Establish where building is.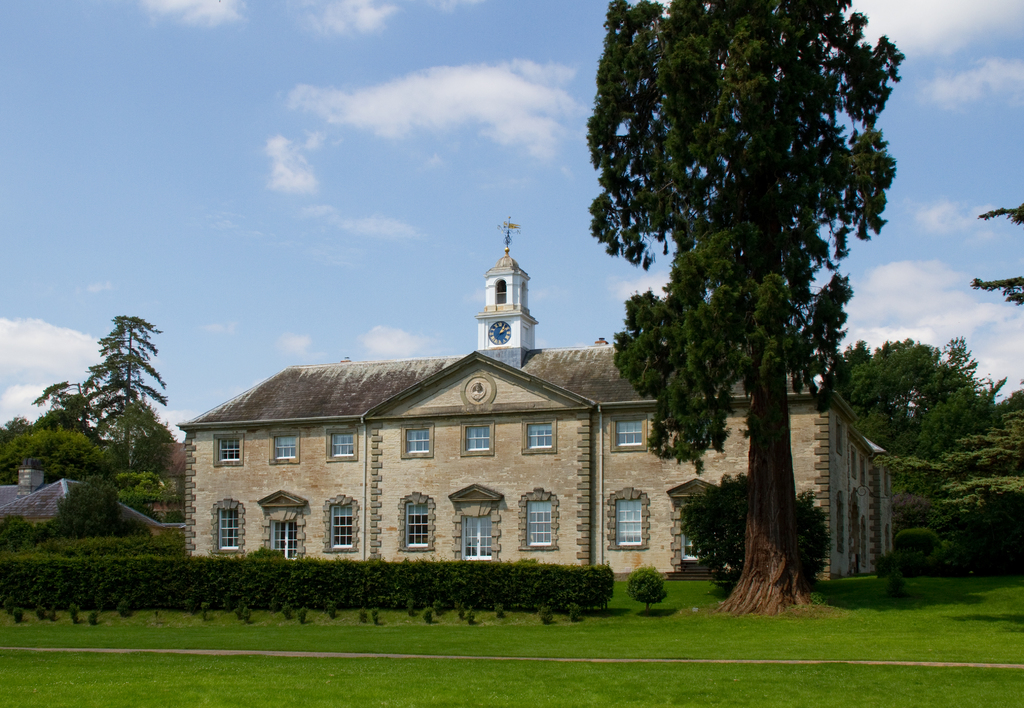
Established at <region>180, 237, 894, 573</region>.
